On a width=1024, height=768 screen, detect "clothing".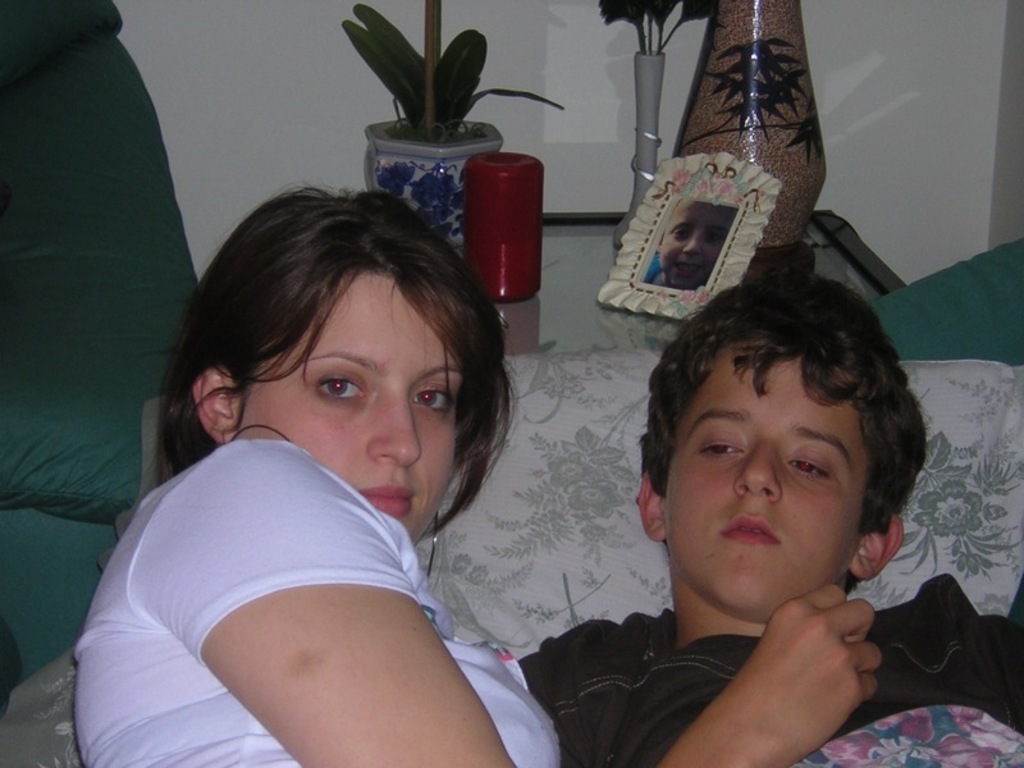
[108,351,529,745].
